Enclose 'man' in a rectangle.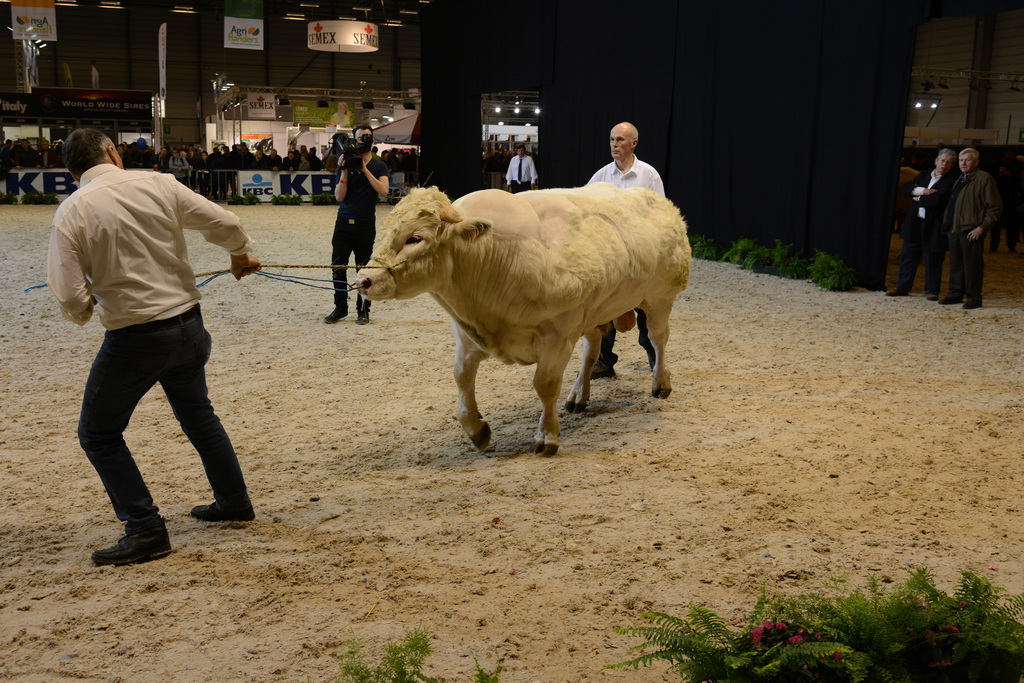
168,147,191,188.
